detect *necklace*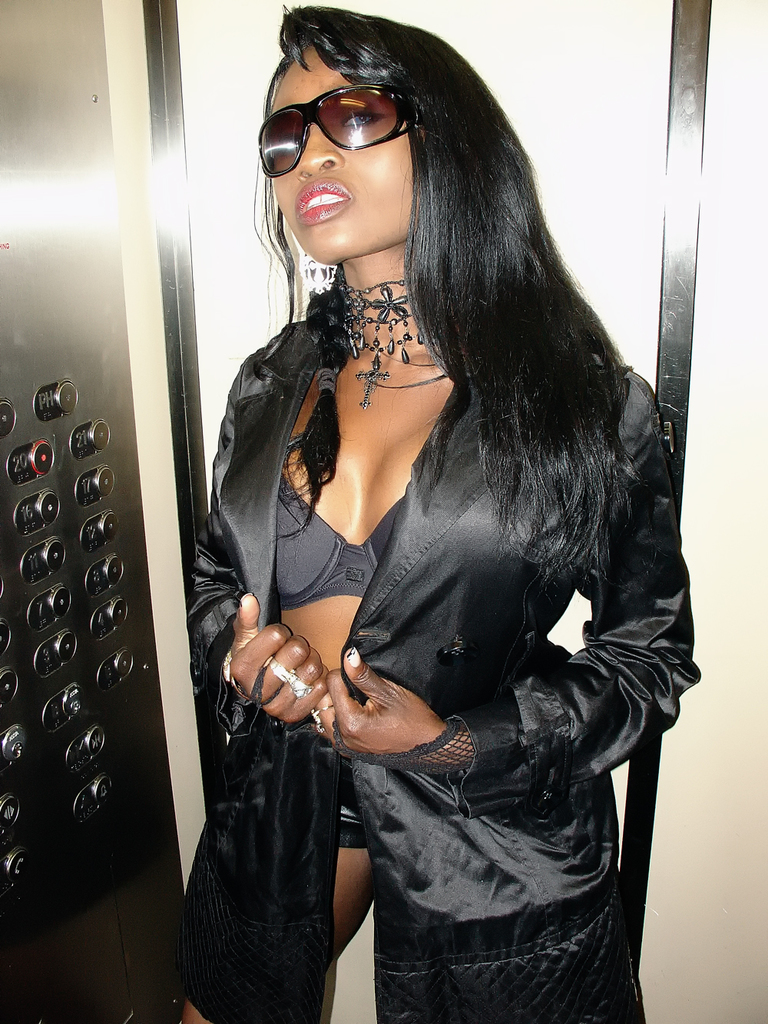
bbox=[339, 286, 446, 414]
